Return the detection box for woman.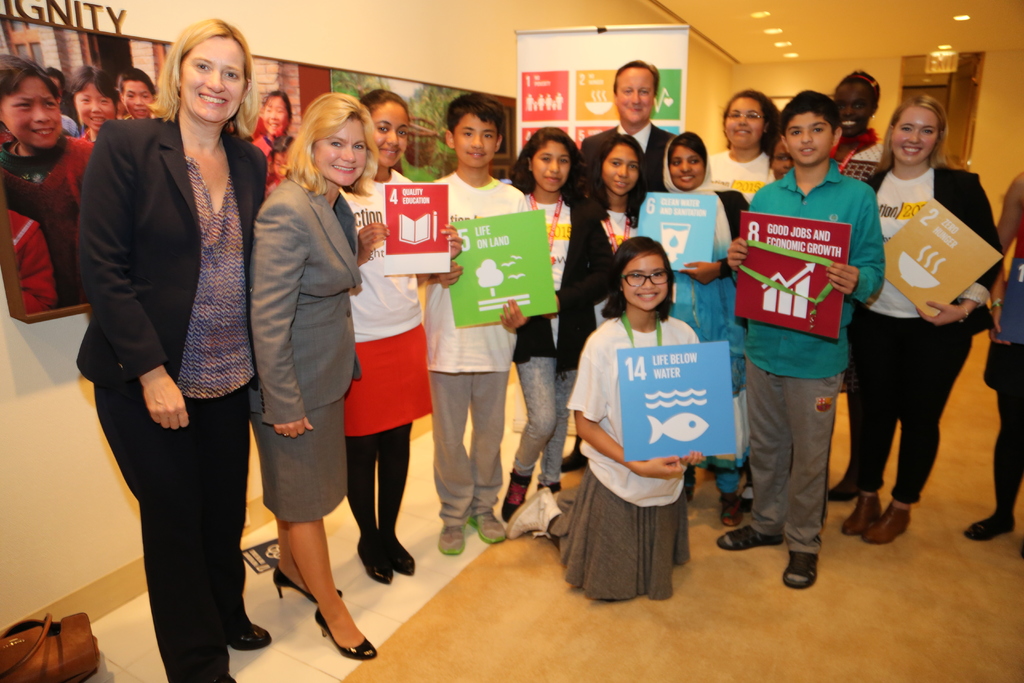
75:15:260:682.
